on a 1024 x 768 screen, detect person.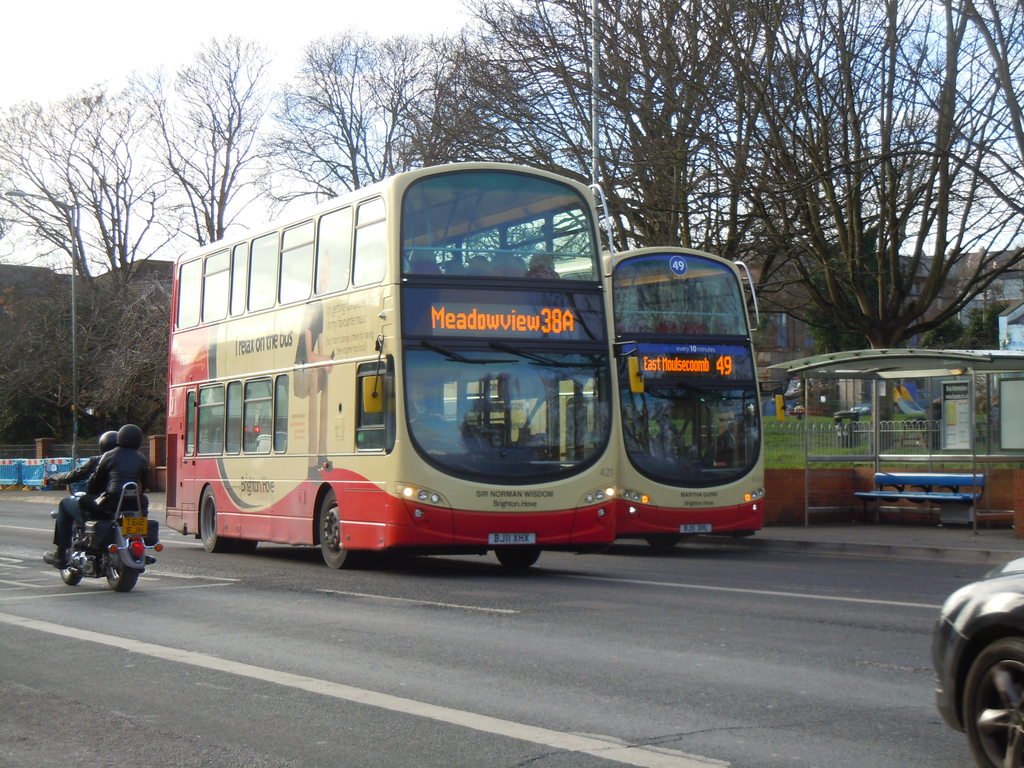
bbox=(42, 433, 120, 570).
